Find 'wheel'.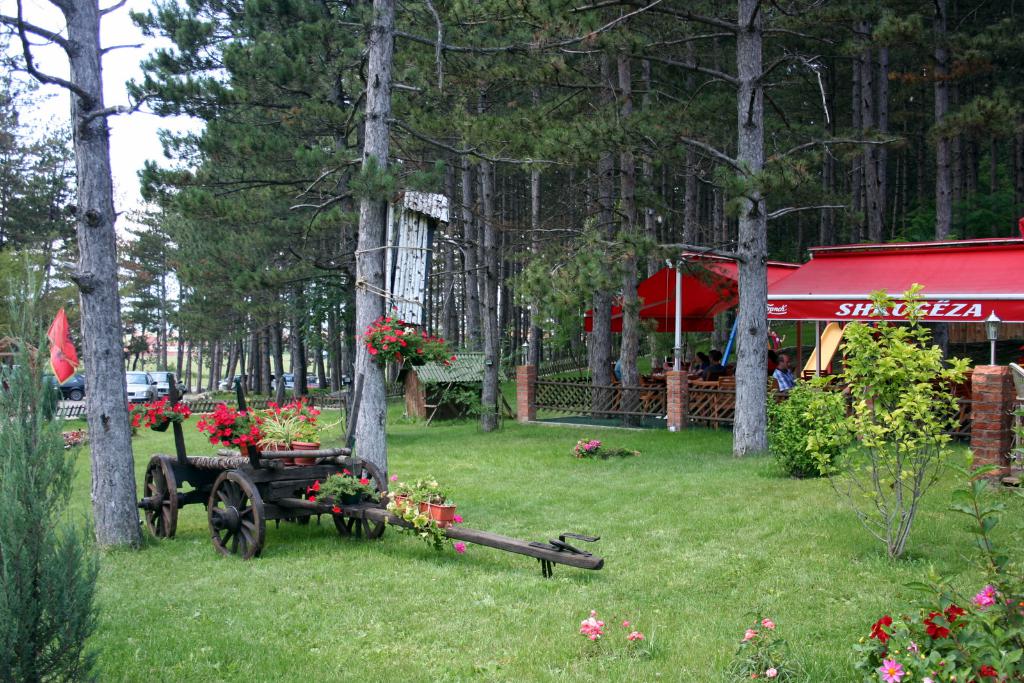
Rect(141, 457, 181, 542).
